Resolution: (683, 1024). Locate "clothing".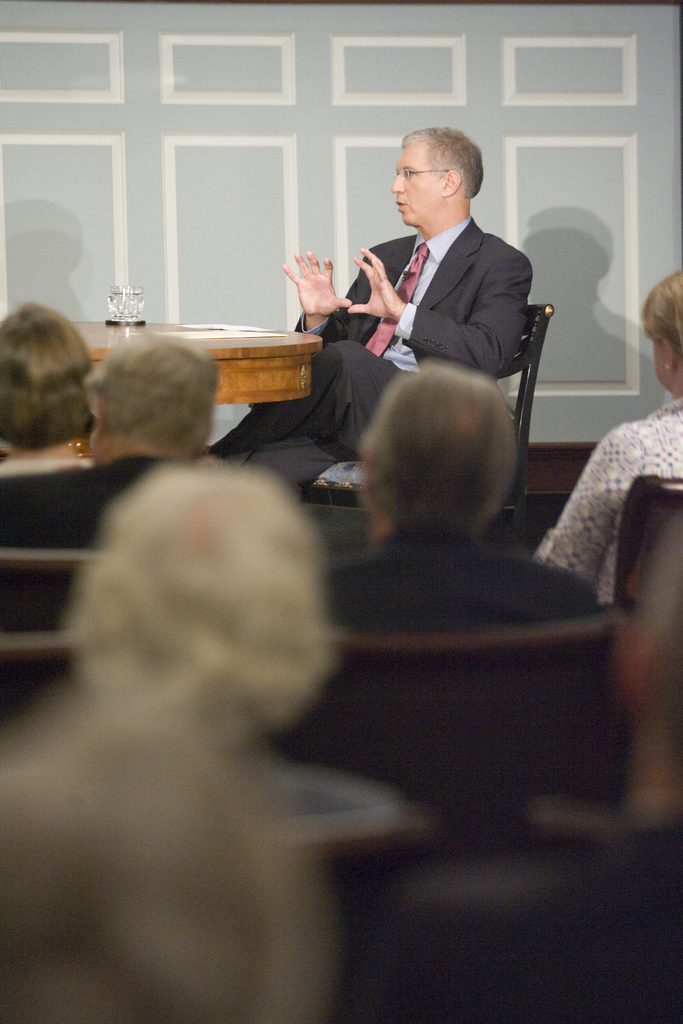
locate(0, 447, 163, 698).
